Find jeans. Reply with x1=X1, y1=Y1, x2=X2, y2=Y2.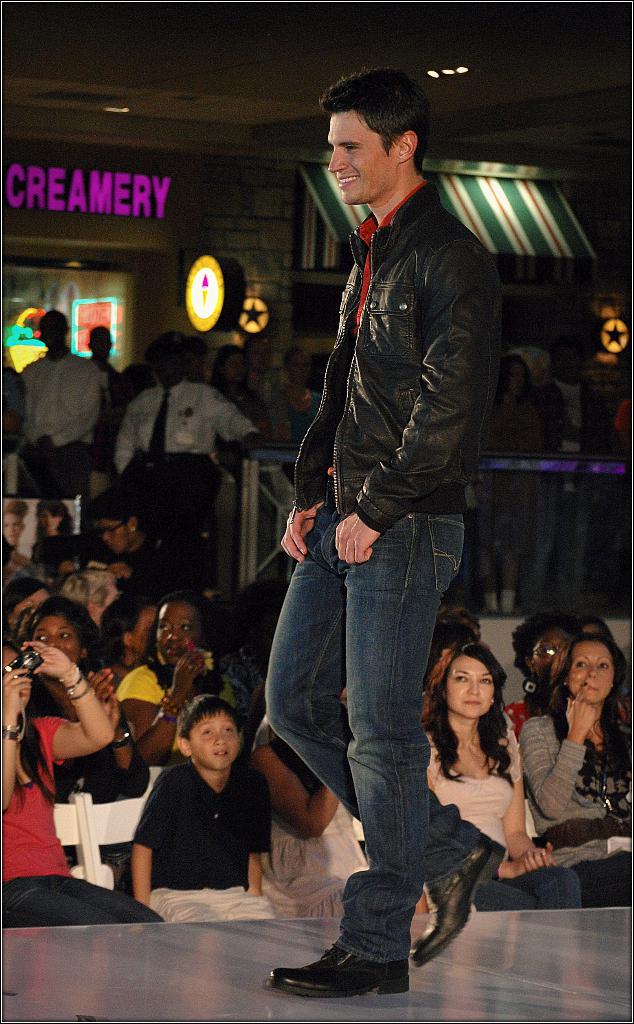
x1=1, y1=867, x2=156, y2=935.
